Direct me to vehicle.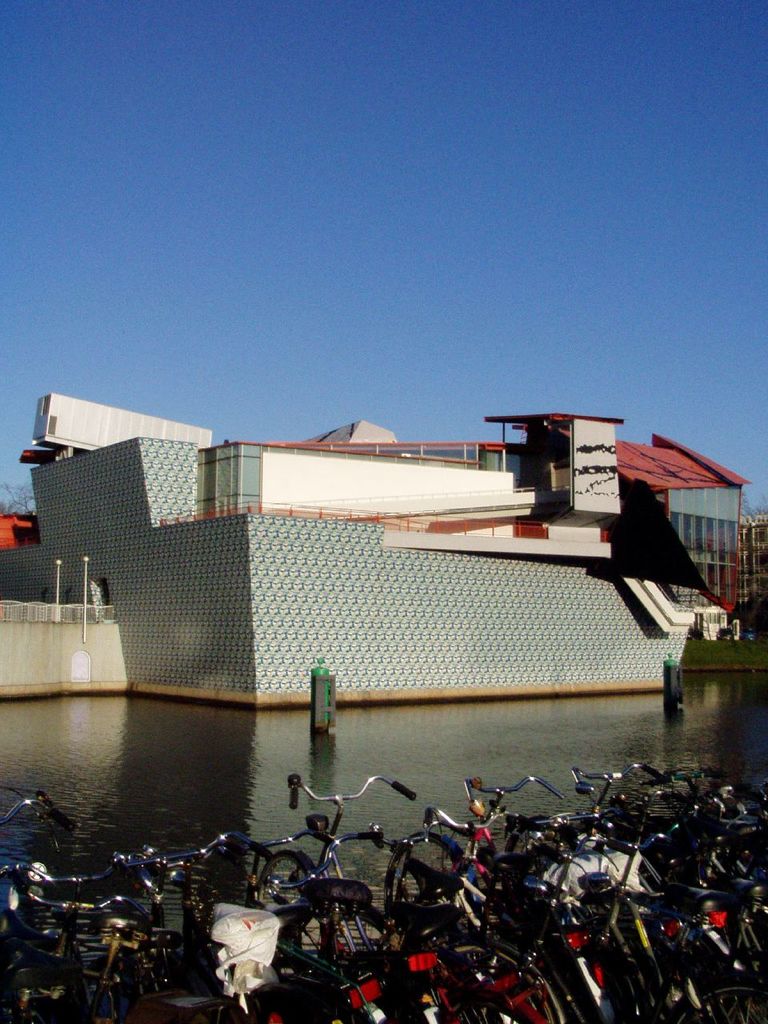
Direction: x1=257, y1=770, x2=508, y2=1023.
